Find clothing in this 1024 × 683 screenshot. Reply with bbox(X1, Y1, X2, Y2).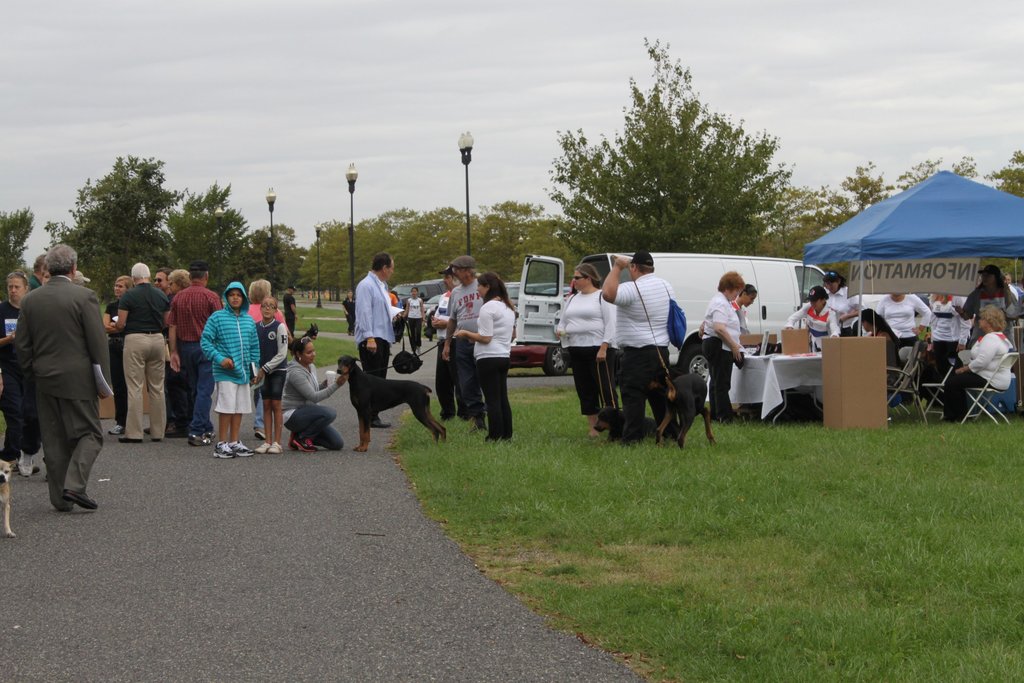
bbox(407, 295, 423, 347).
